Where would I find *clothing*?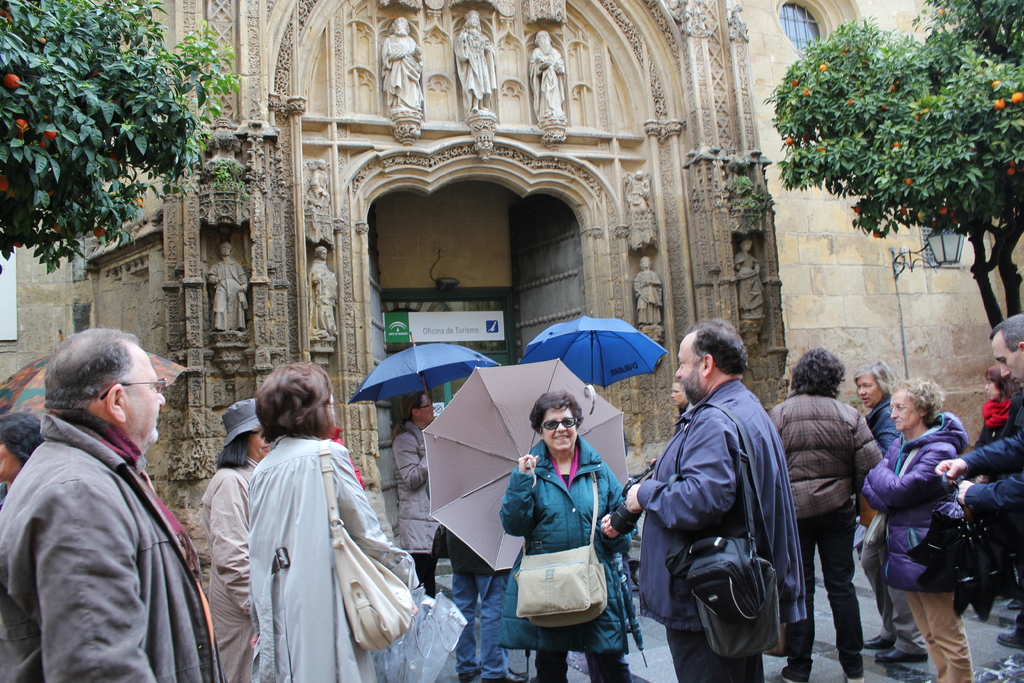
At <box>372,31,414,108</box>.
